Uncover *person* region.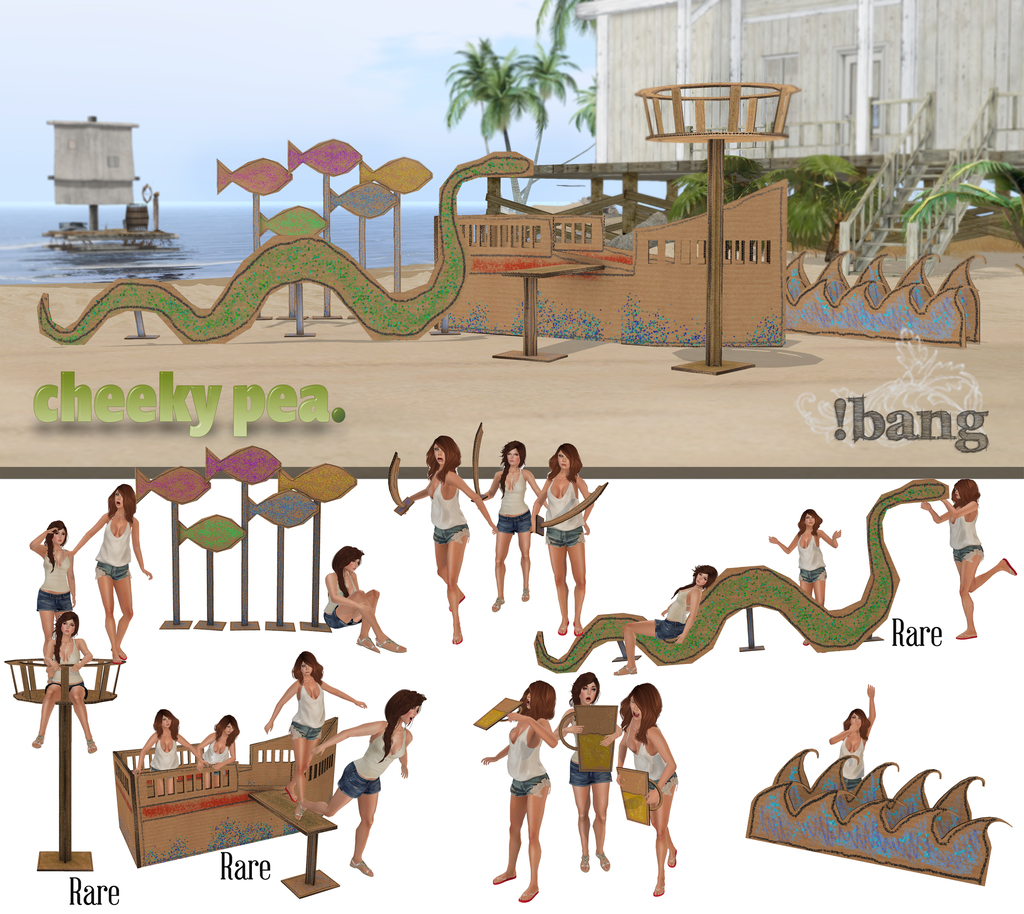
Uncovered: pyautogui.locateOnScreen(198, 717, 240, 772).
